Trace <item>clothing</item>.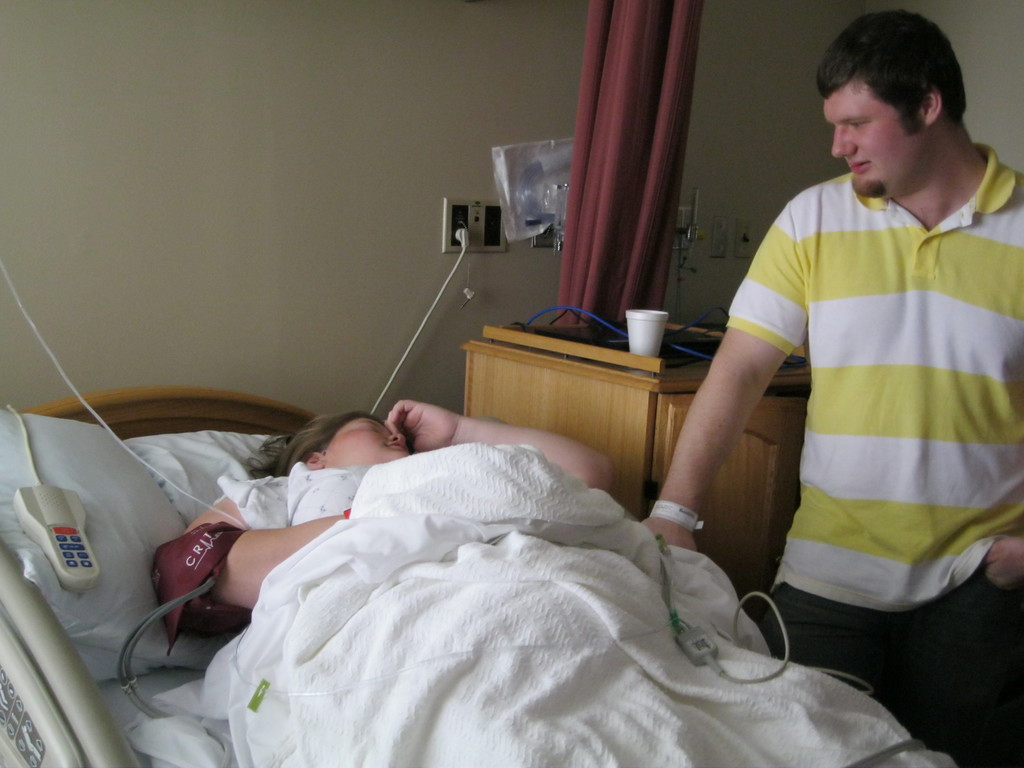
Traced to <region>729, 165, 1023, 760</region>.
